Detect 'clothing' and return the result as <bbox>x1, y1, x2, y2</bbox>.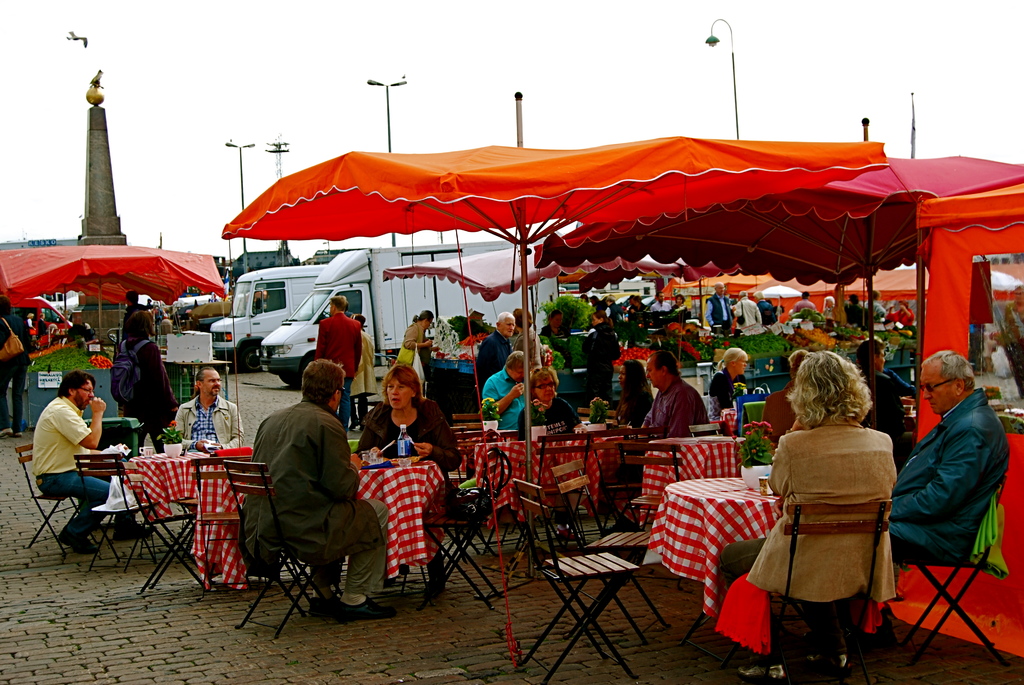
<bbox>372, 405, 467, 551</bbox>.
